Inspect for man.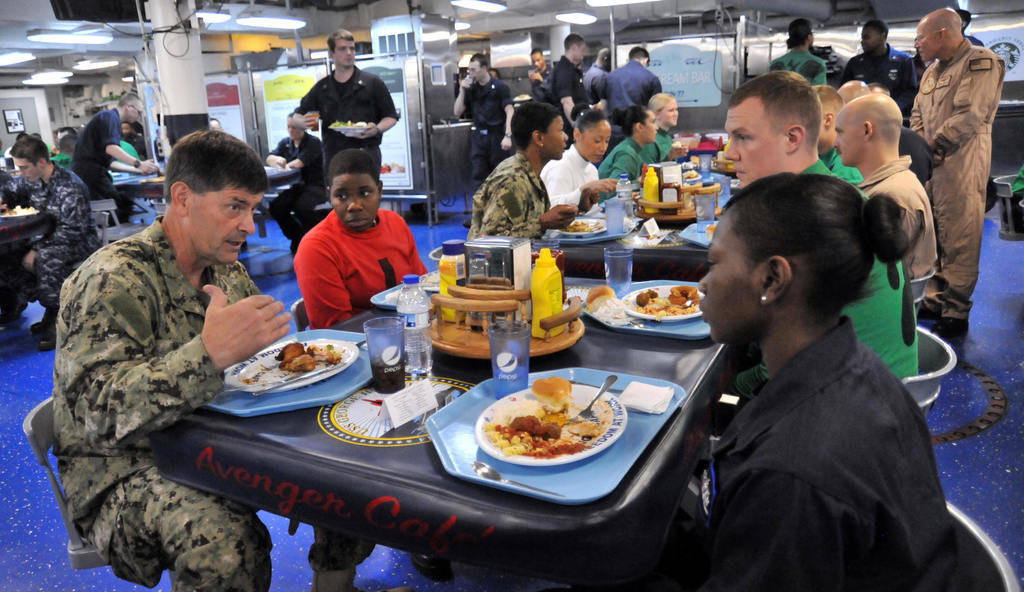
Inspection: left=552, top=28, right=588, bottom=138.
